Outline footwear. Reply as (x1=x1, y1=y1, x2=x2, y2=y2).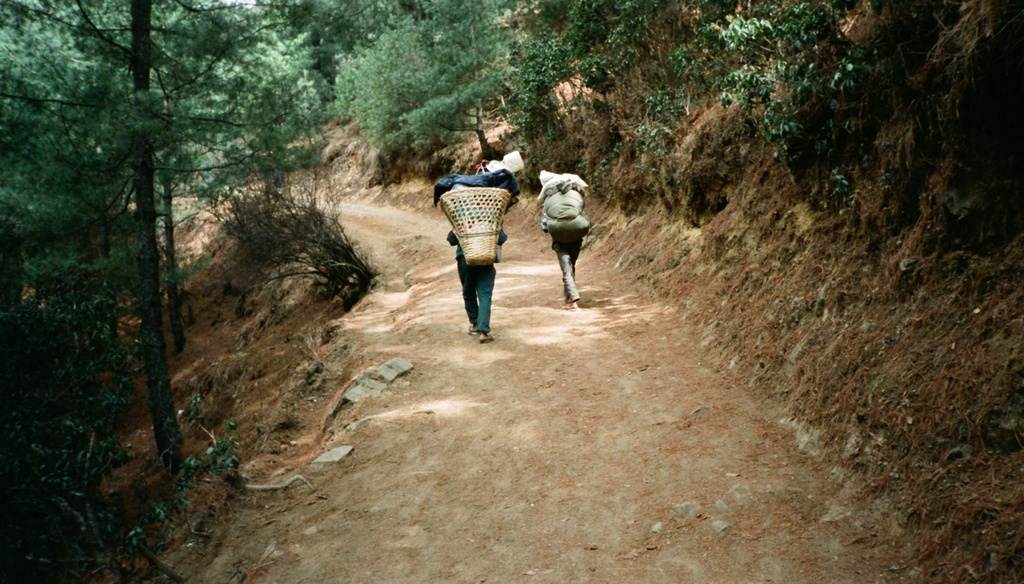
(x1=473, y1=336, x2=492, y2=343).
